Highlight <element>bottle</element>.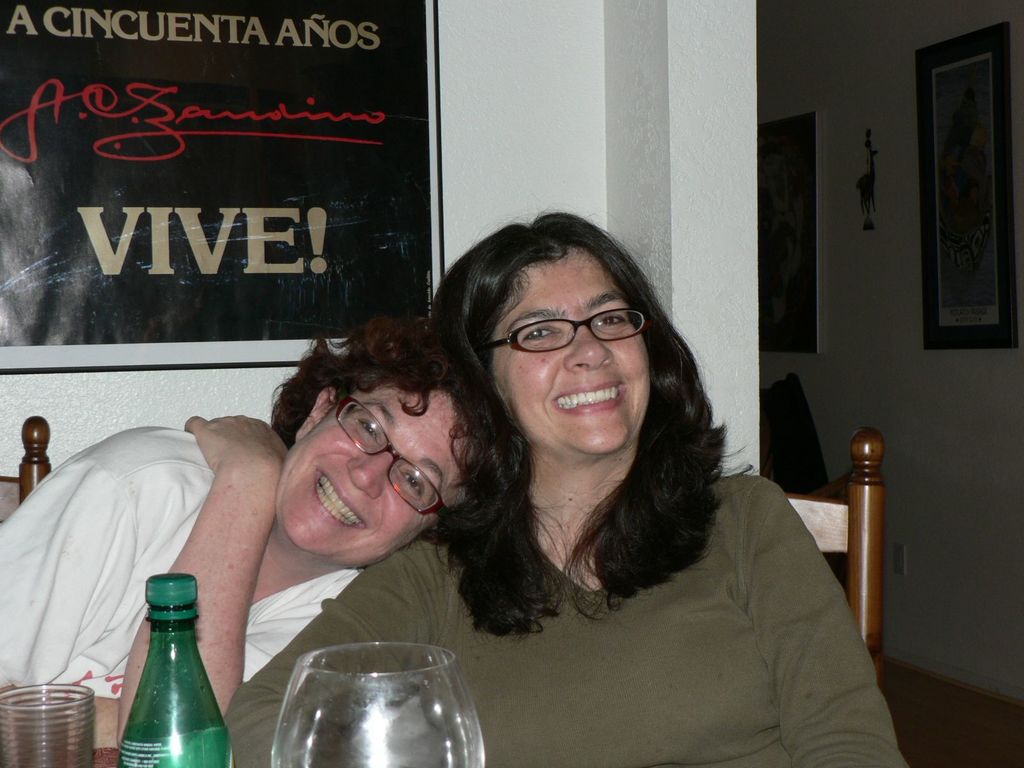
Highlighted region: region(117, 572, 235, 767).
